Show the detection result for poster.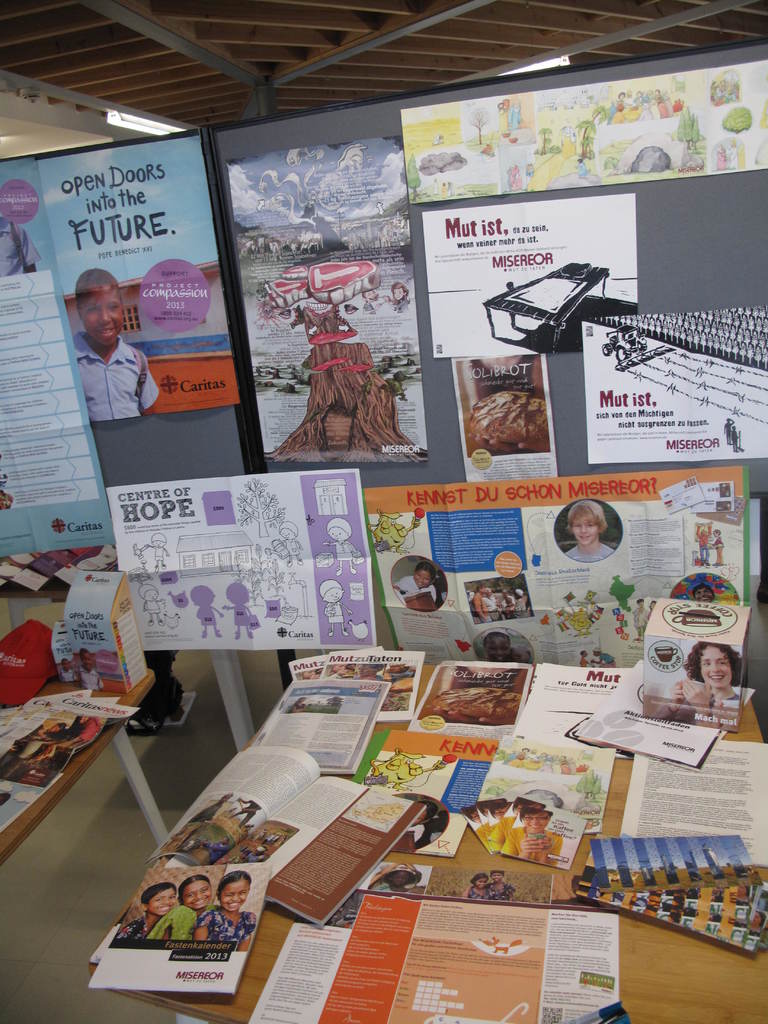
pyautogui.locateOnScreen(585, 306, 767, 463).
